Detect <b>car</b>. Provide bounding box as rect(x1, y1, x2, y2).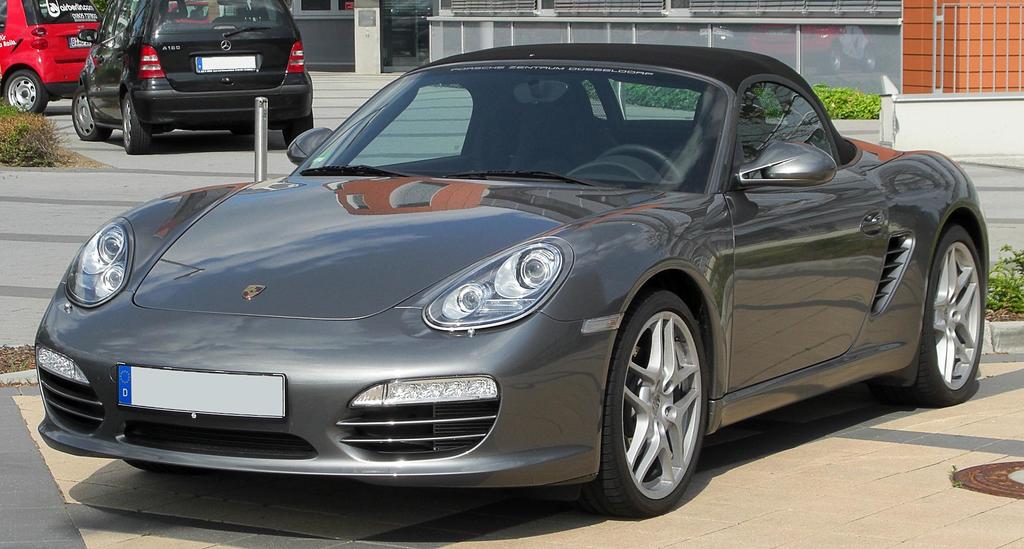
rect(36, 41, 989, 521).
